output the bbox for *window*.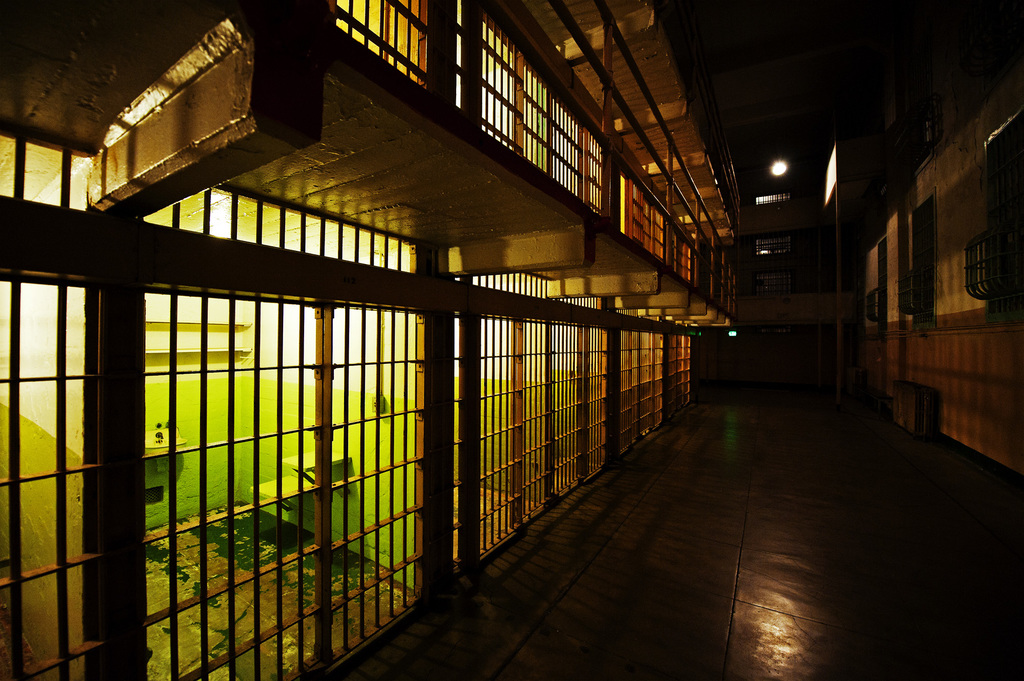
909:189:936:328.
